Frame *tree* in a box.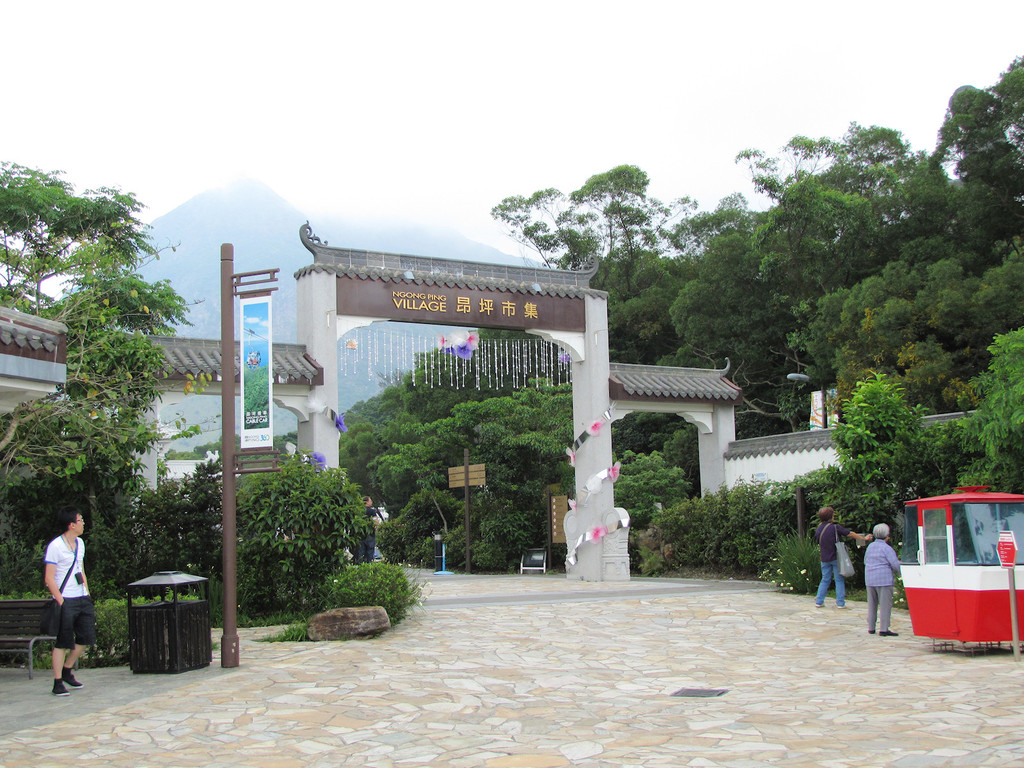
[left=0, top=152, right=226, bottom=634].
